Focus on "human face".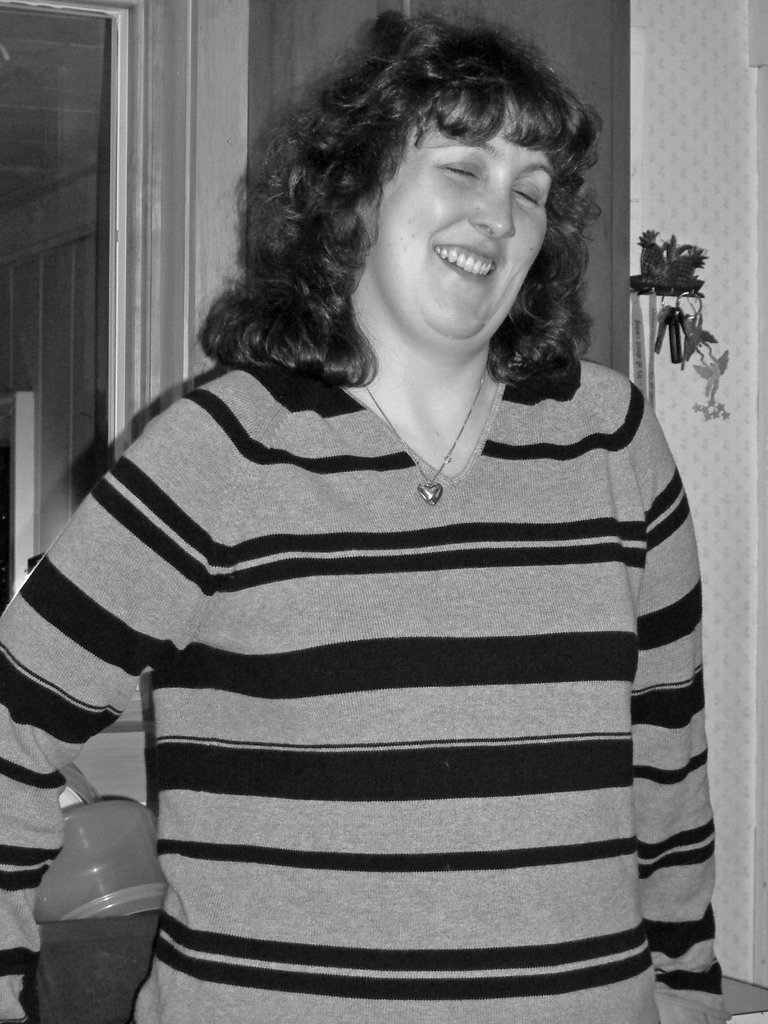
Focused at BBox(356, 101, 568, 365).
